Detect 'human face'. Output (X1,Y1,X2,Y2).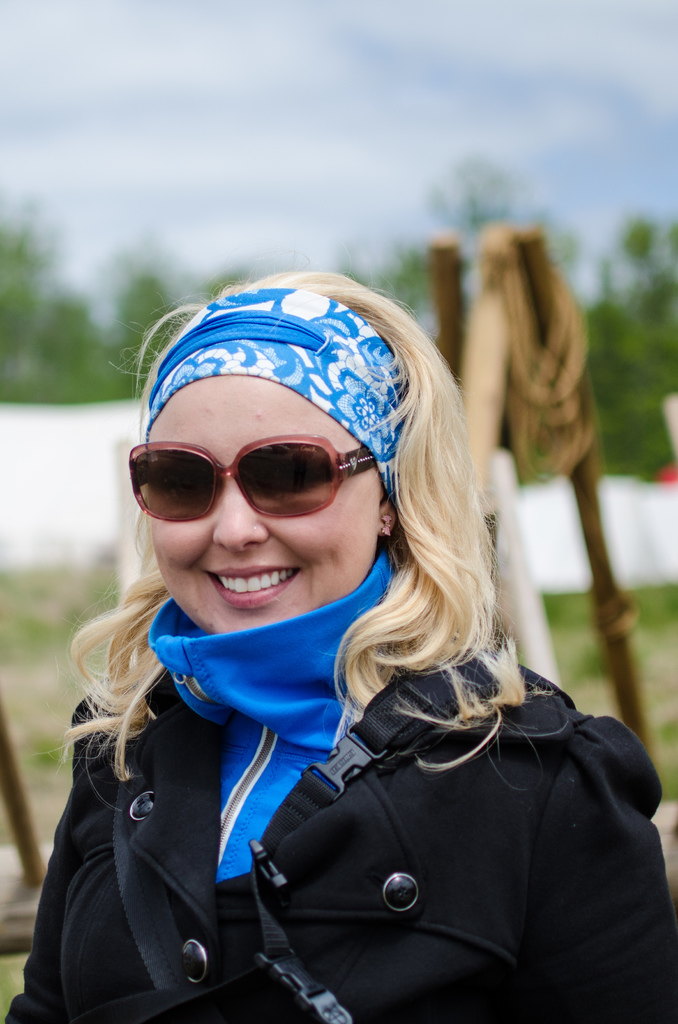
(152,376,392,631).
